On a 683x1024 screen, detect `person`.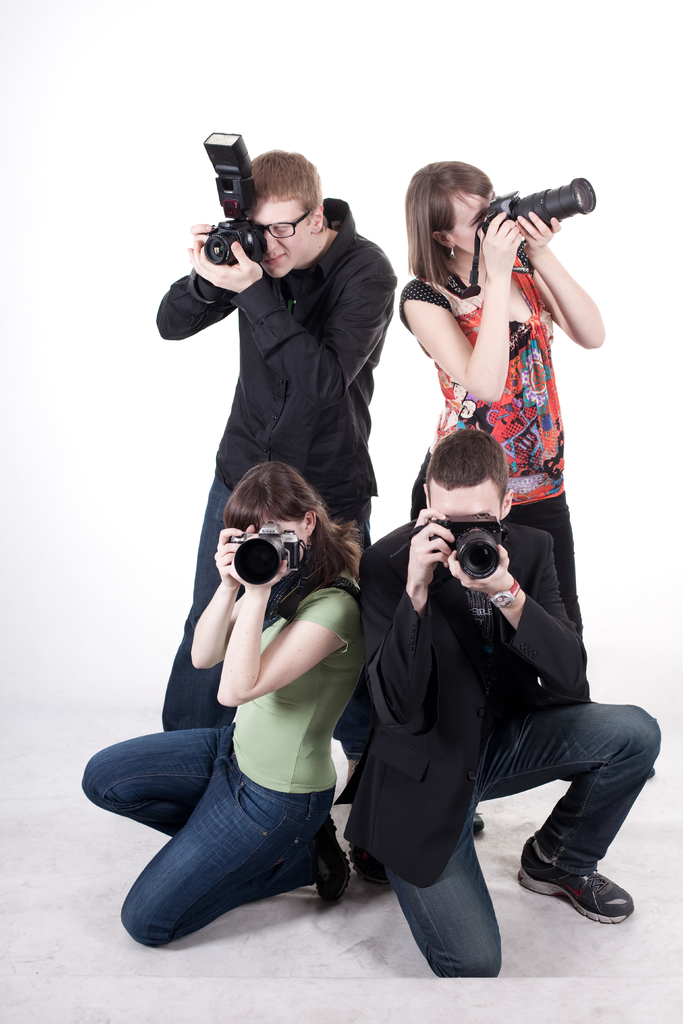
box(83, 473, 384, 917).
